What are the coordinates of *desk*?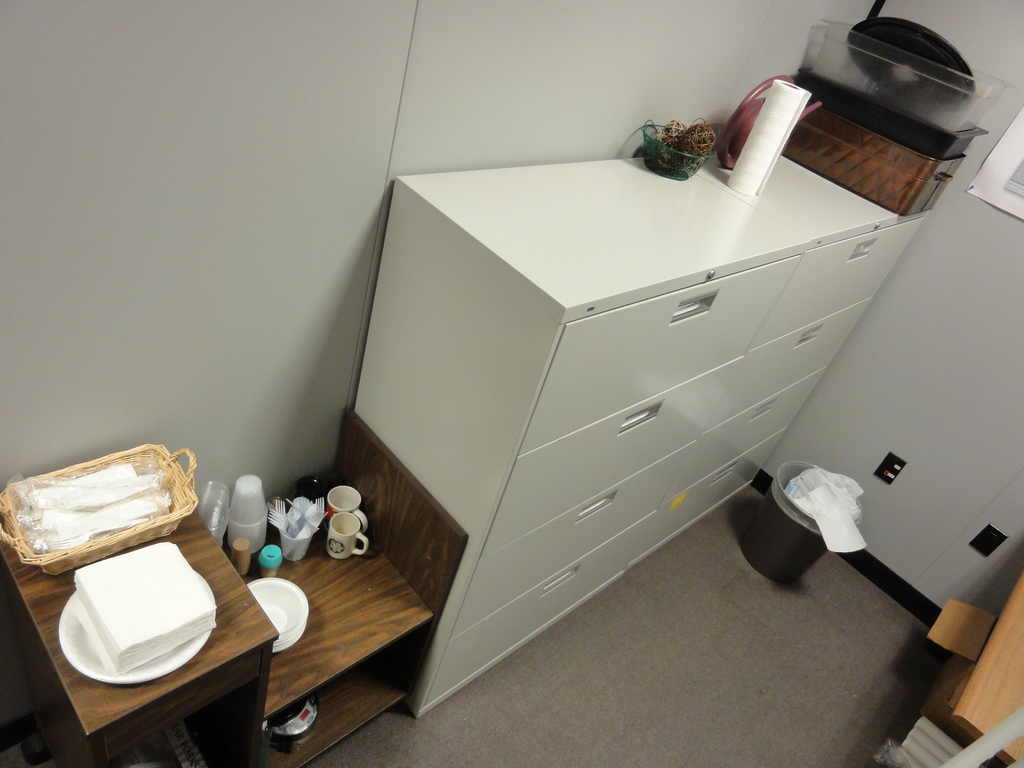
391:56:926:676.
